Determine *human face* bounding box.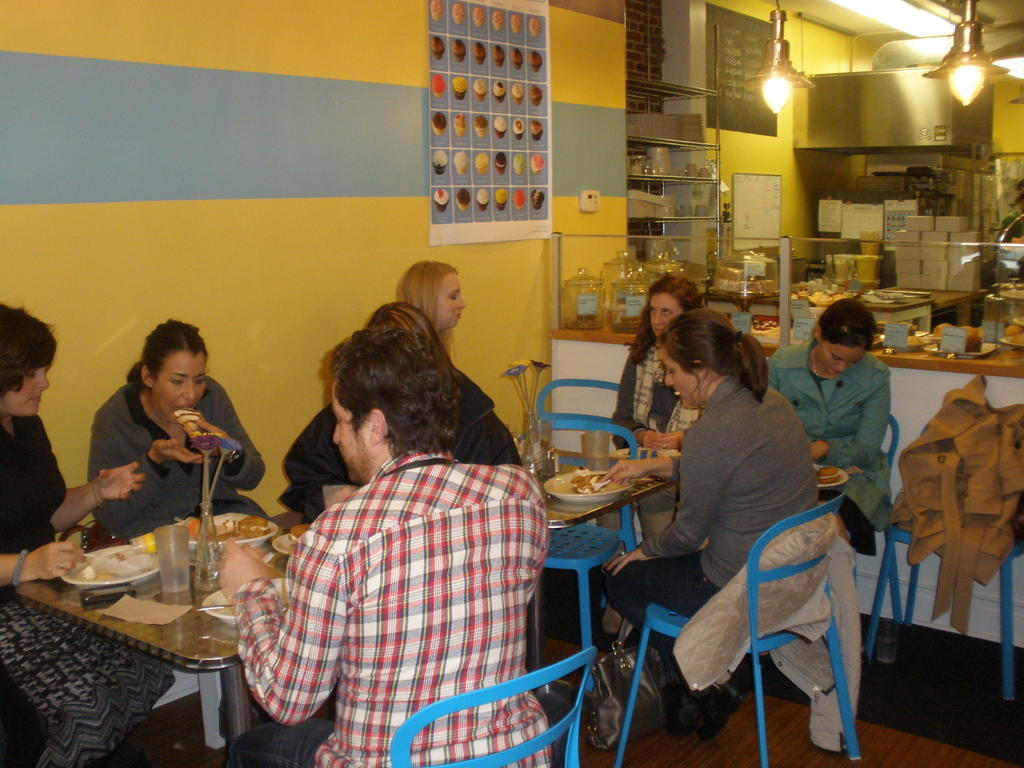
Determined: <region>649, 292, 680, 337</region>.
